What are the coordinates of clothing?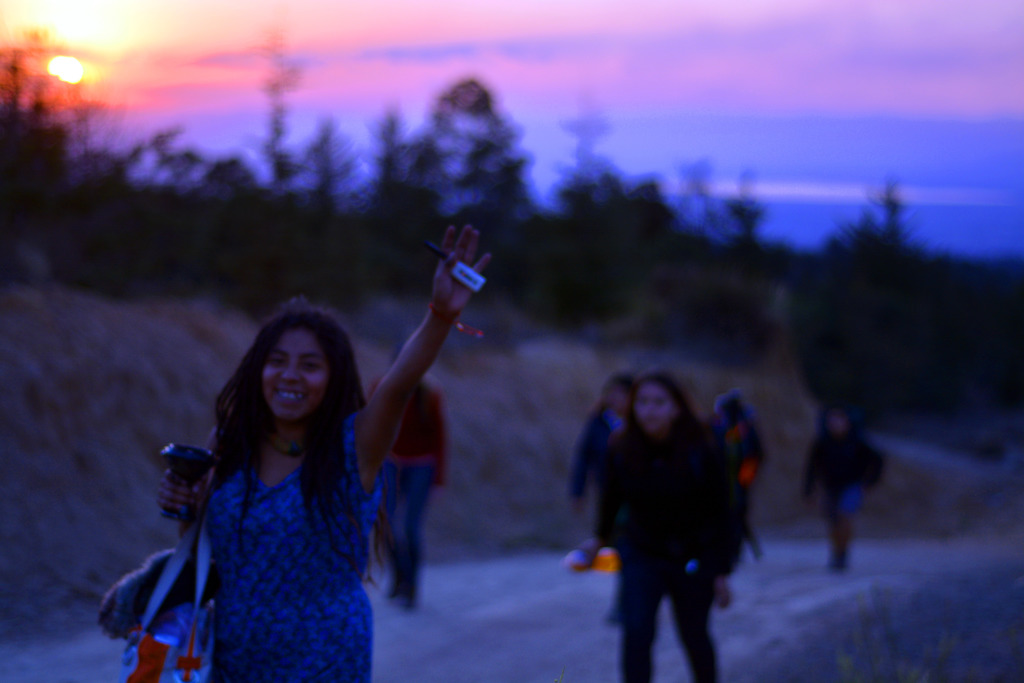
(left=593, top=420, right=745, bottom=682).
